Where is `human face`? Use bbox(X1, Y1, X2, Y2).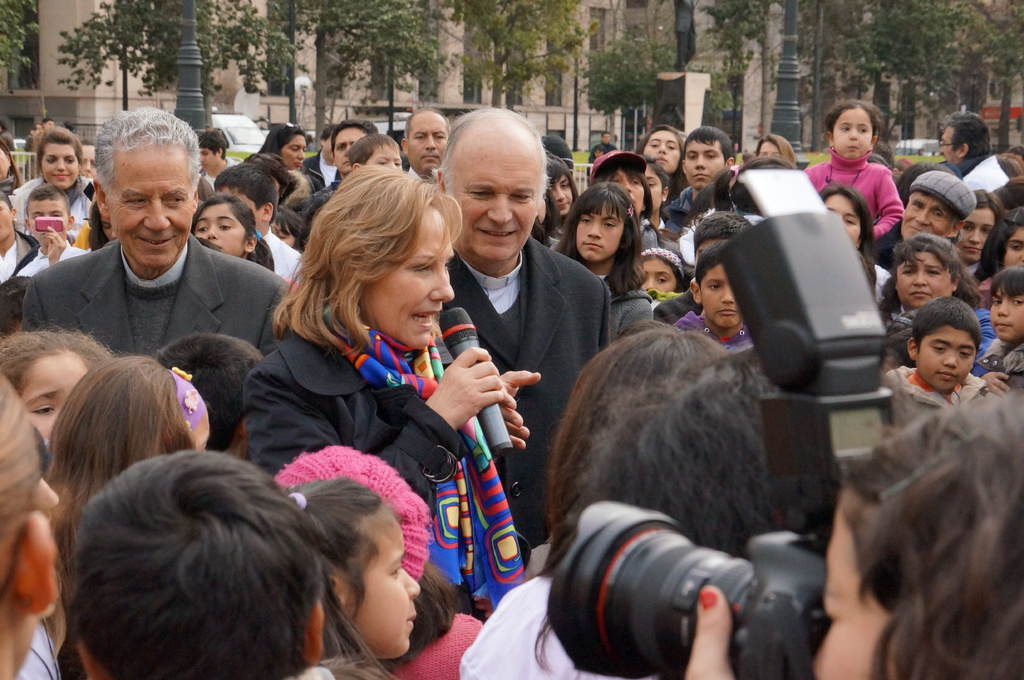
bbox(406, 112, 449, 172).
